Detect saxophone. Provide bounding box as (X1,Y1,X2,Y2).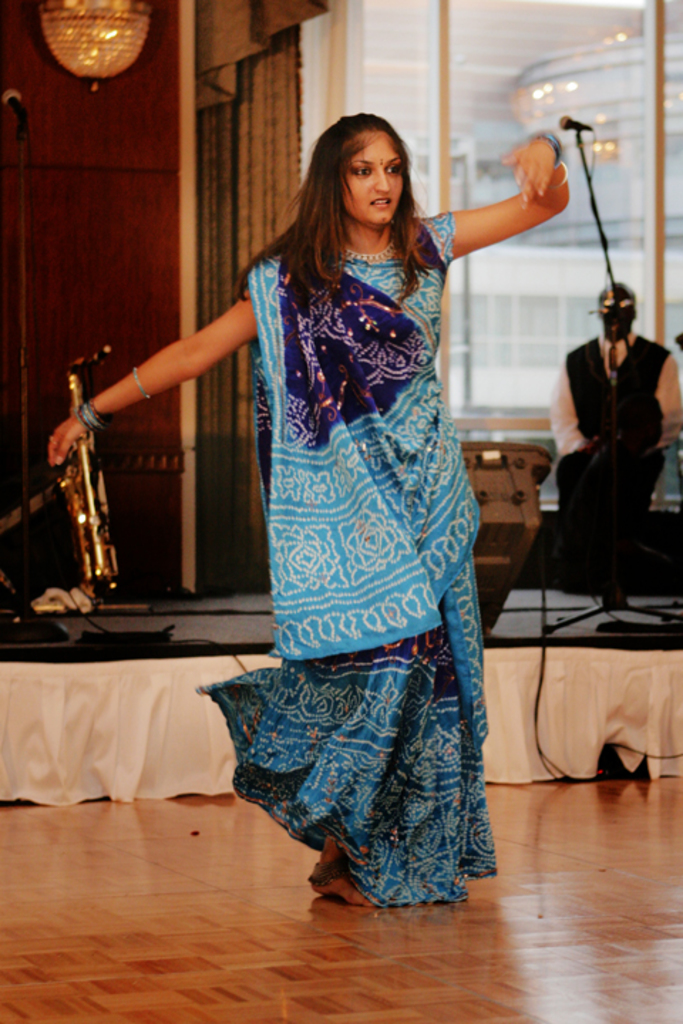
(50,341,115,603).
